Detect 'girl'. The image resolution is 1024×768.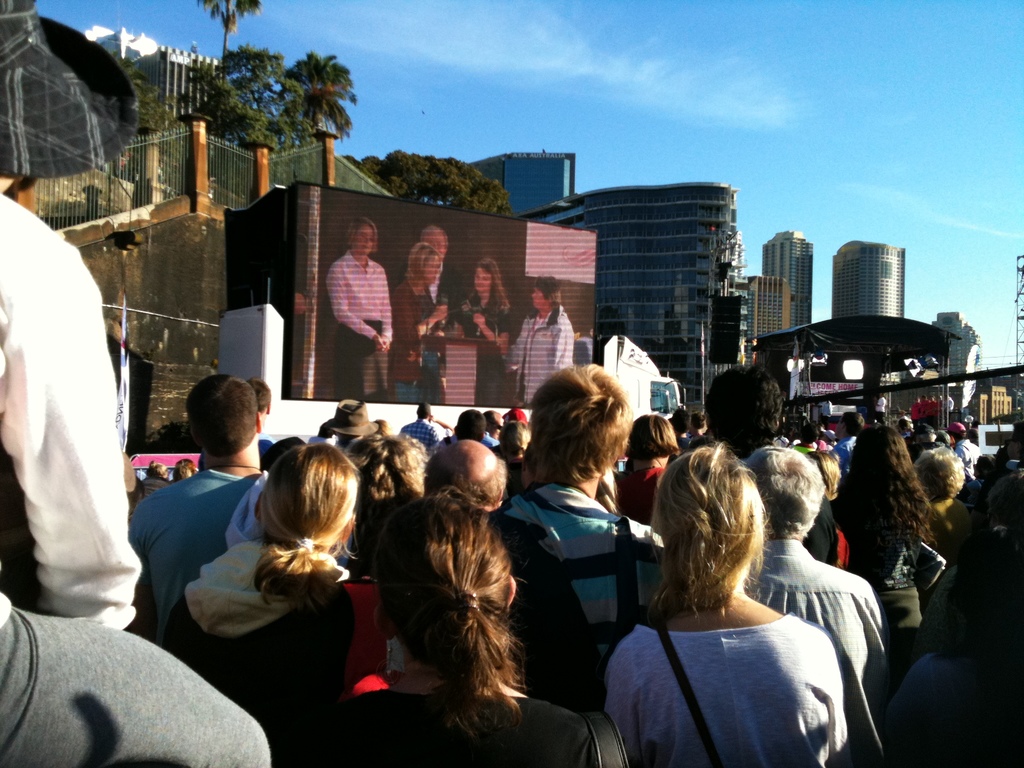
602,443,849,767.
